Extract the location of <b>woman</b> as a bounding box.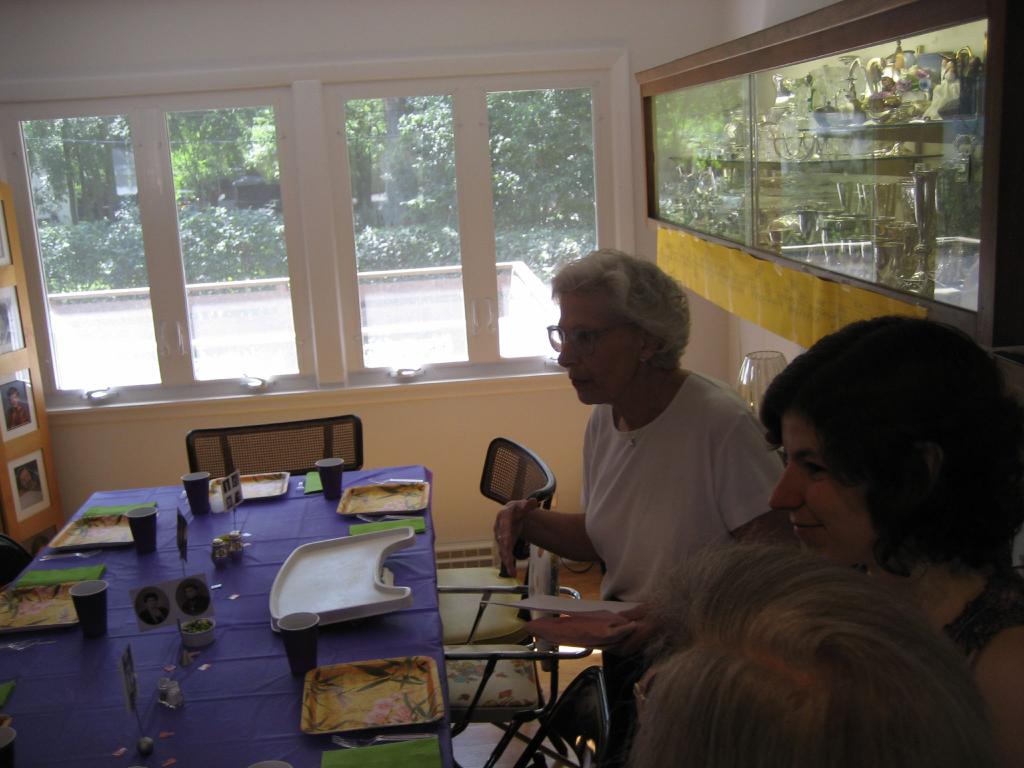
bbox(625, 531, 1000, 767).
